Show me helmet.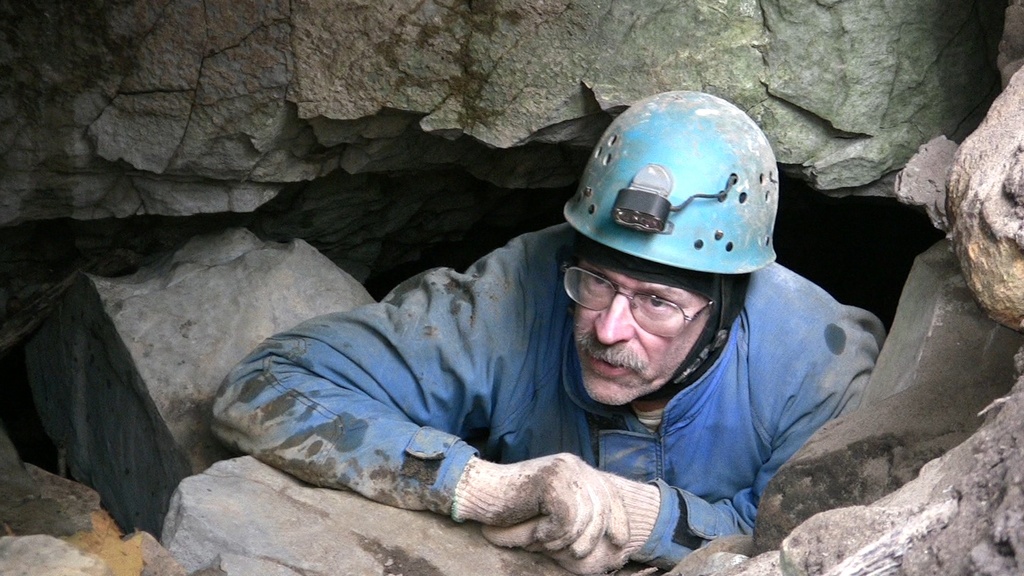
helmet is here: [558, 91, 787, 365].
